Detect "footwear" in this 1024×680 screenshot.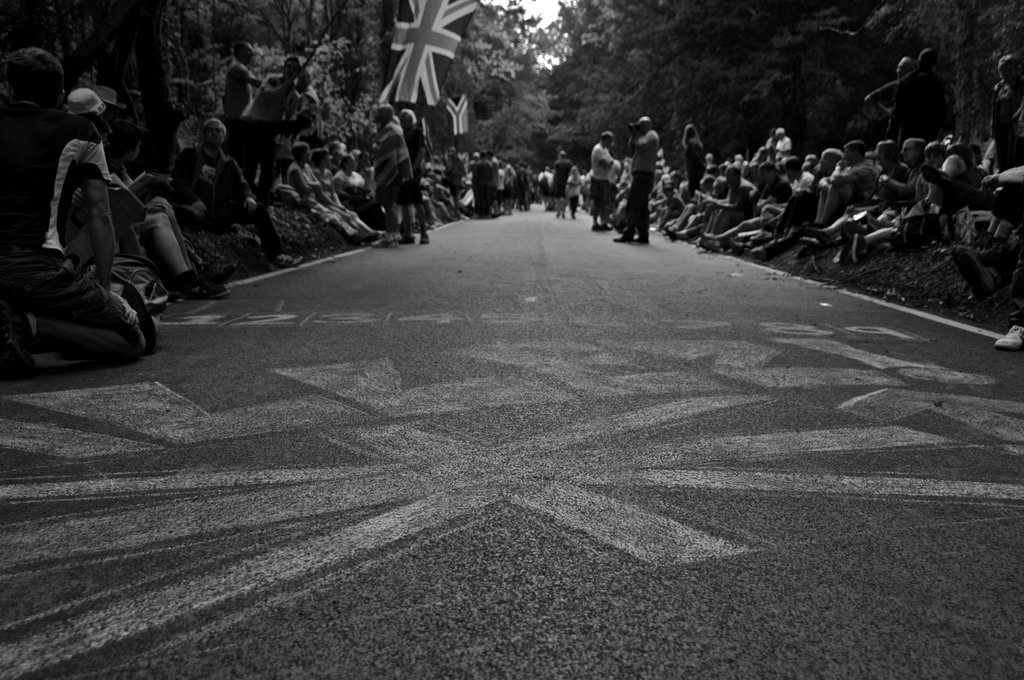
Detection: (x1=0, y1=314, x2=40, y2=376).
